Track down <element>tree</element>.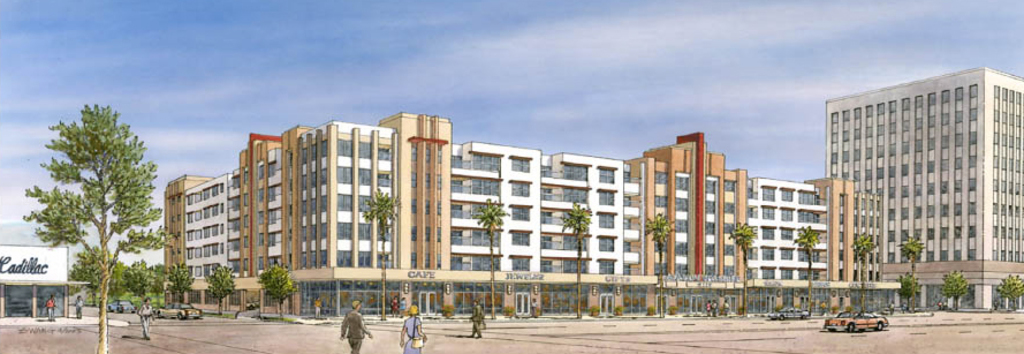
Tracked to Rect(38, 85, 152, 333).
